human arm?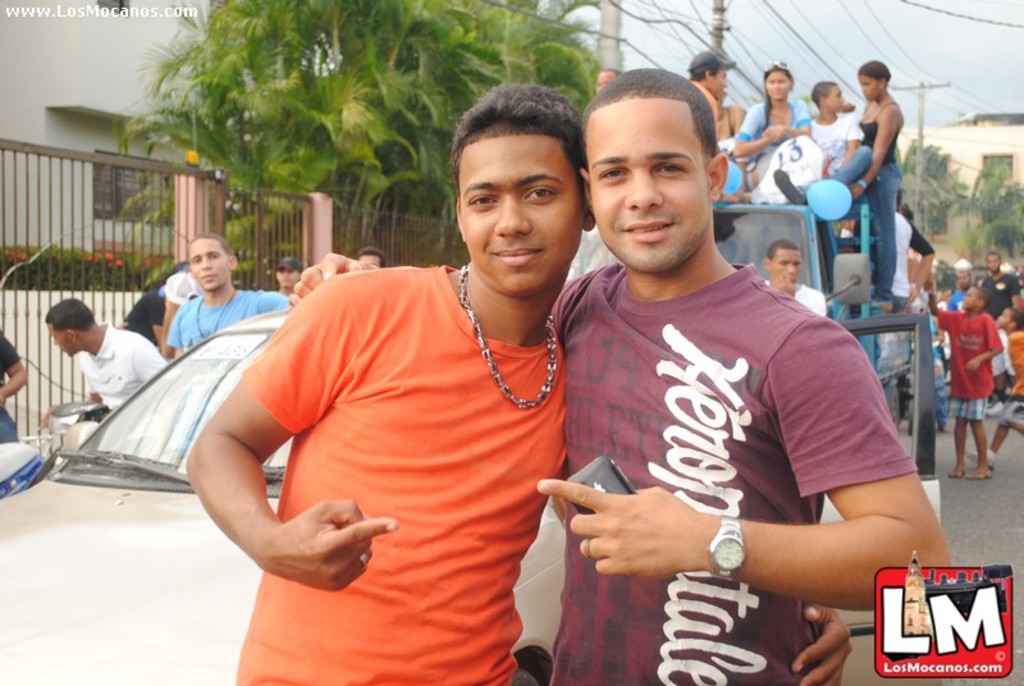
(x1=154, y1=299, x2=163, y2=340)
